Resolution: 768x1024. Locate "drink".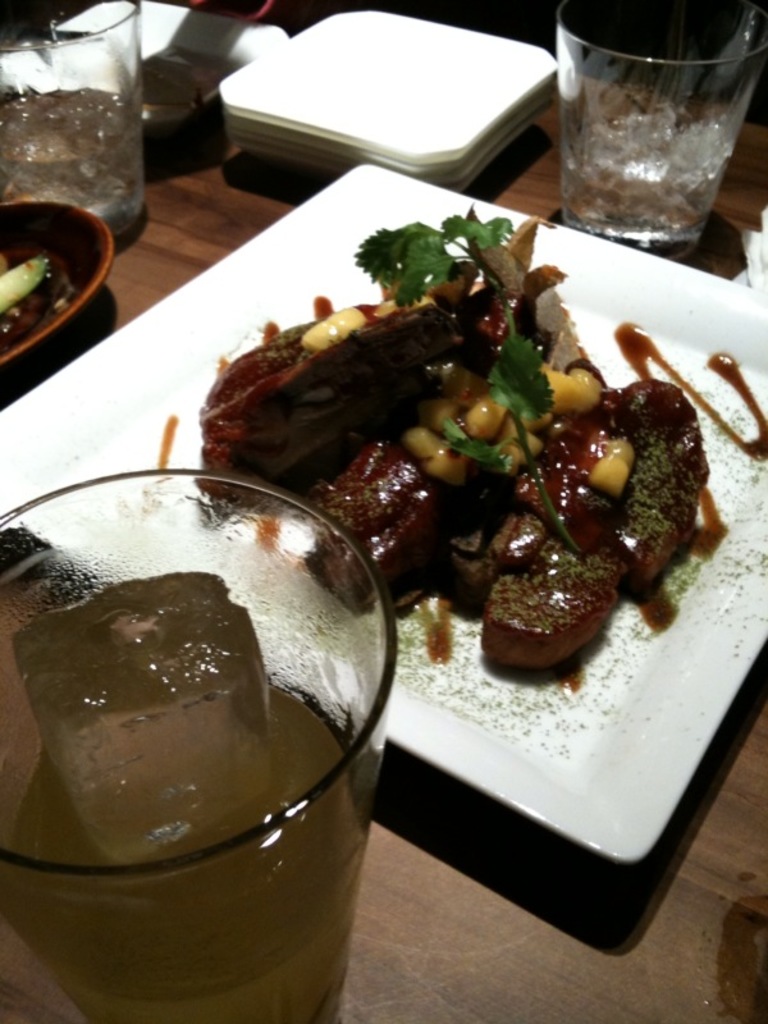
l=545, t=6, r=753, b=242.
